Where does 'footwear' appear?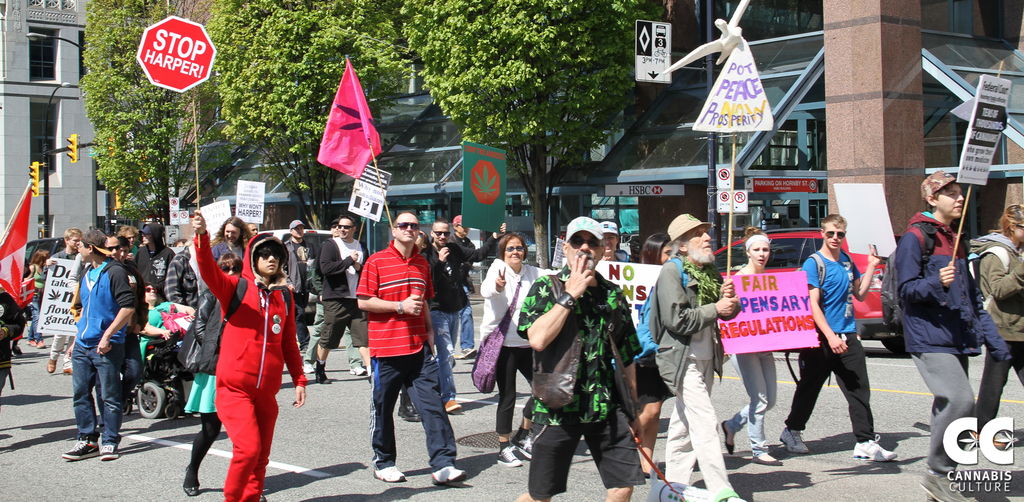
Appears at [47,355,58,372].
